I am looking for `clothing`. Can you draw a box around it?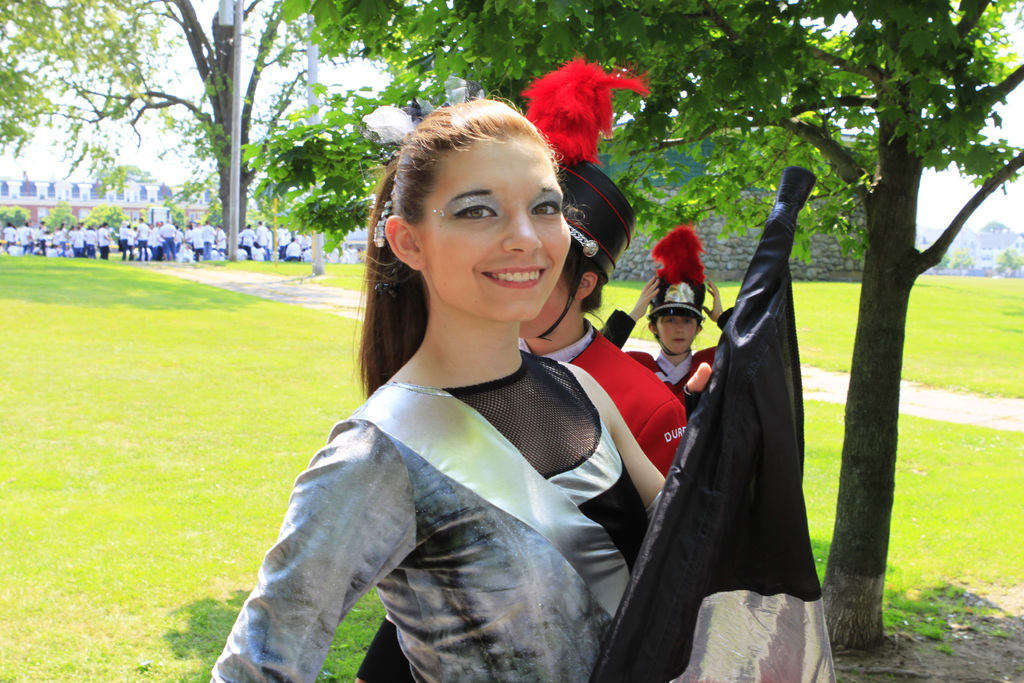
Sure, the bounding box is box=[128, 229, 136, 259].
